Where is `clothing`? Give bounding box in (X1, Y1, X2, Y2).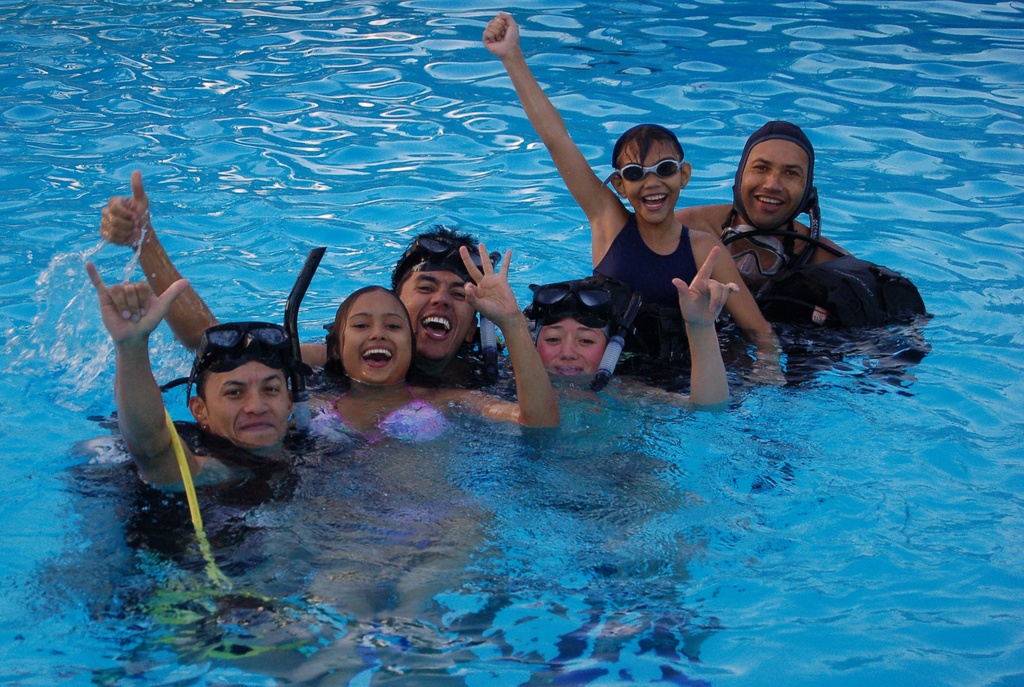
(52, 413, 312, 568).
